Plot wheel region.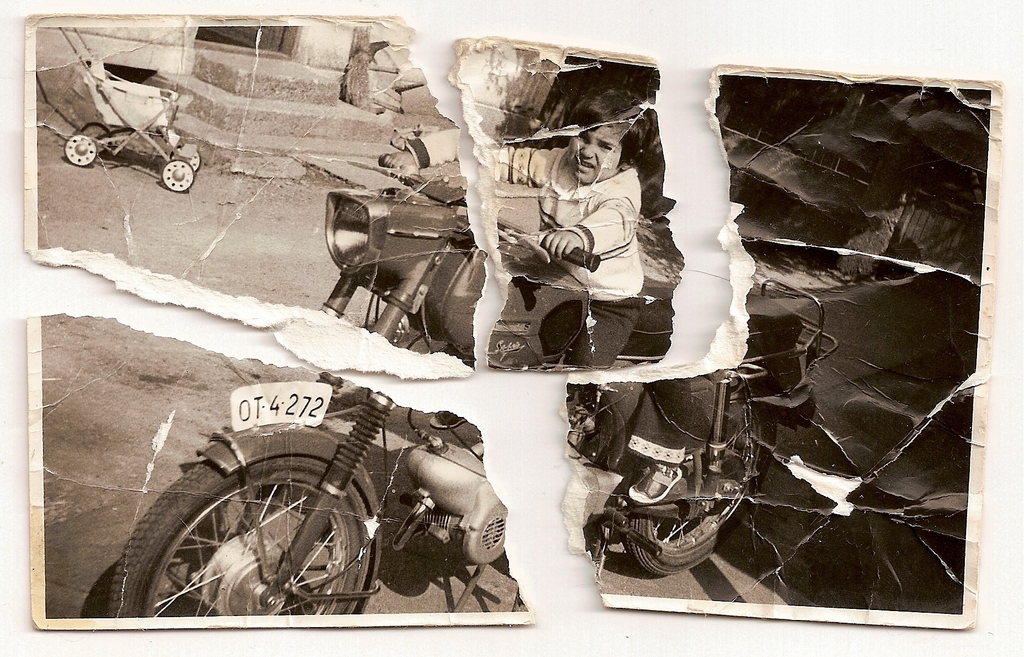
Plotted at l=131, t=452, r=385, b=619.
